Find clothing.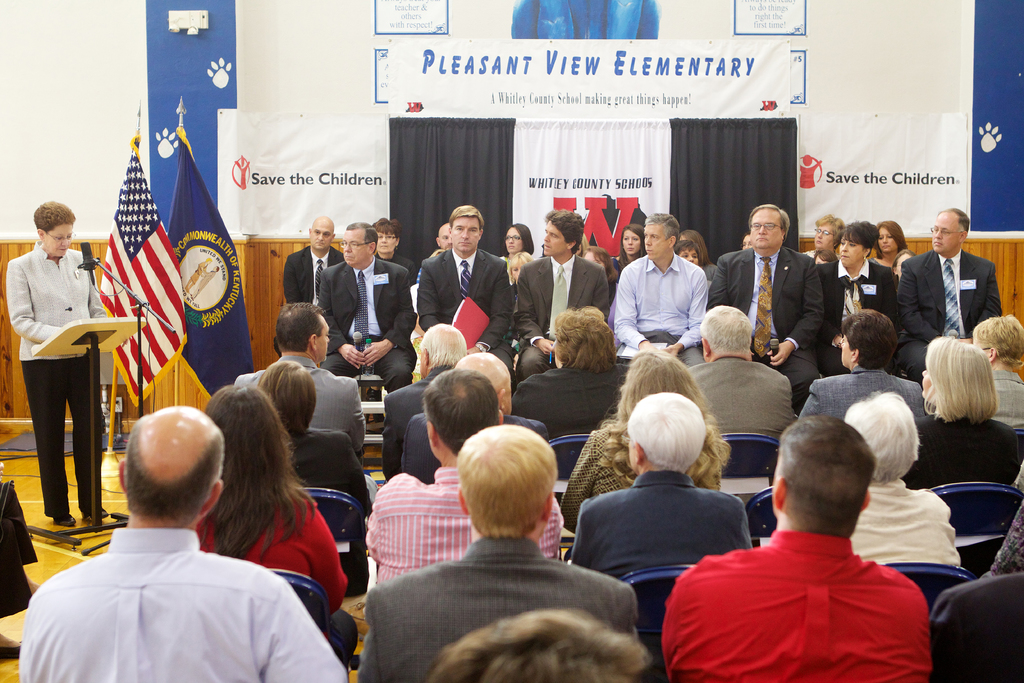
906, 400, 1023, 580.
